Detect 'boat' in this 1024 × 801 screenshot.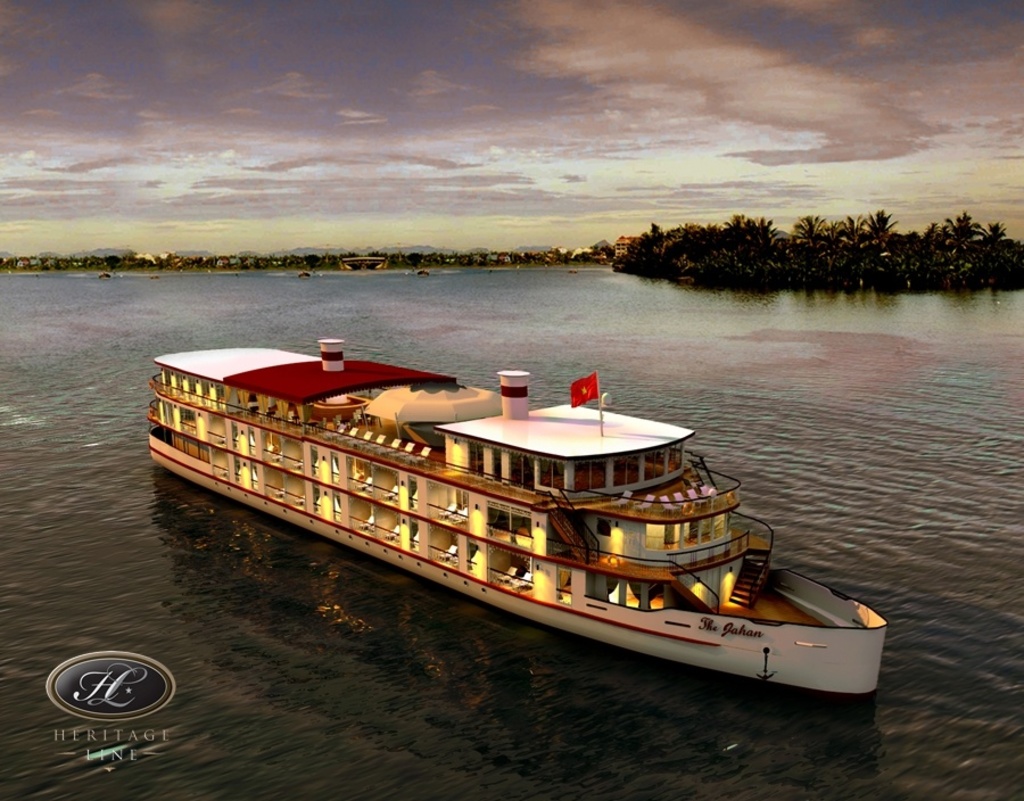
Detection: 93,267,109,281.
